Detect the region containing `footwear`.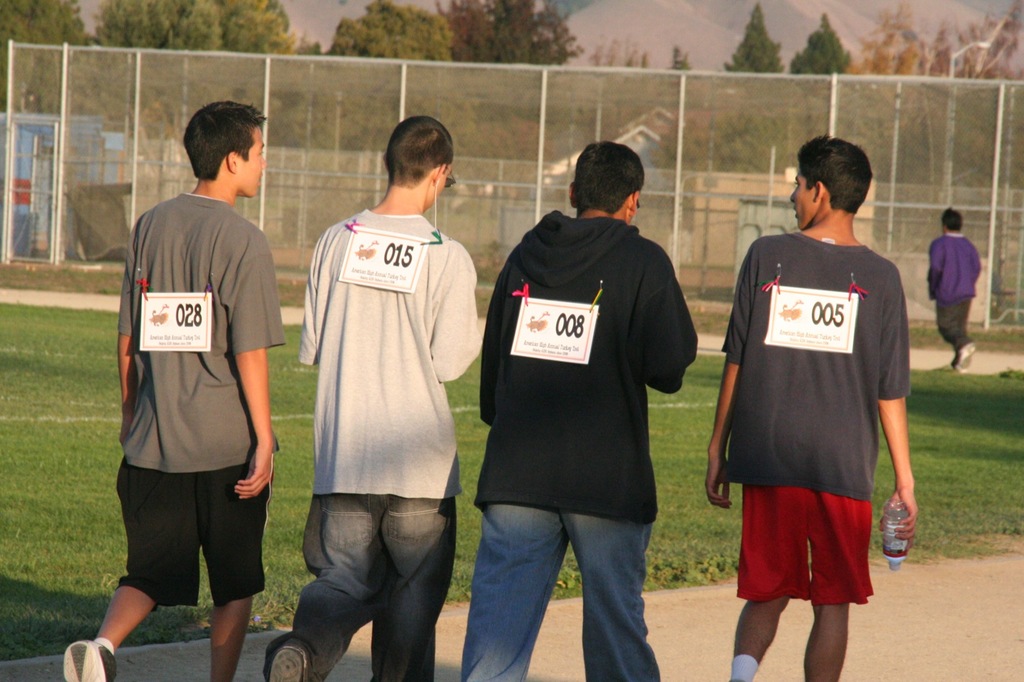
detection(61, 640, 116, 681).
